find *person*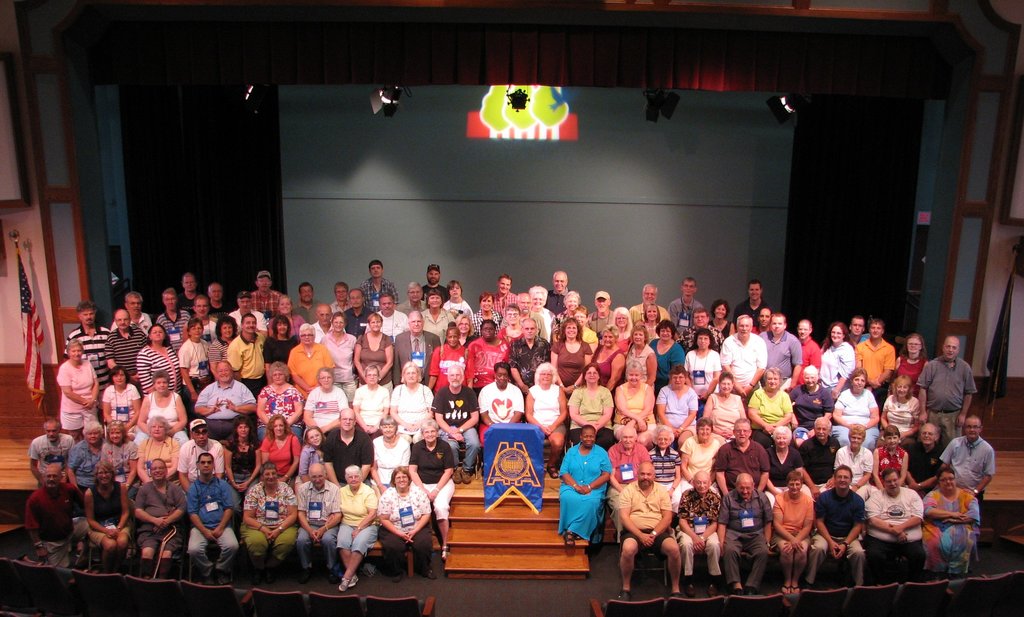
668 278 701 332
